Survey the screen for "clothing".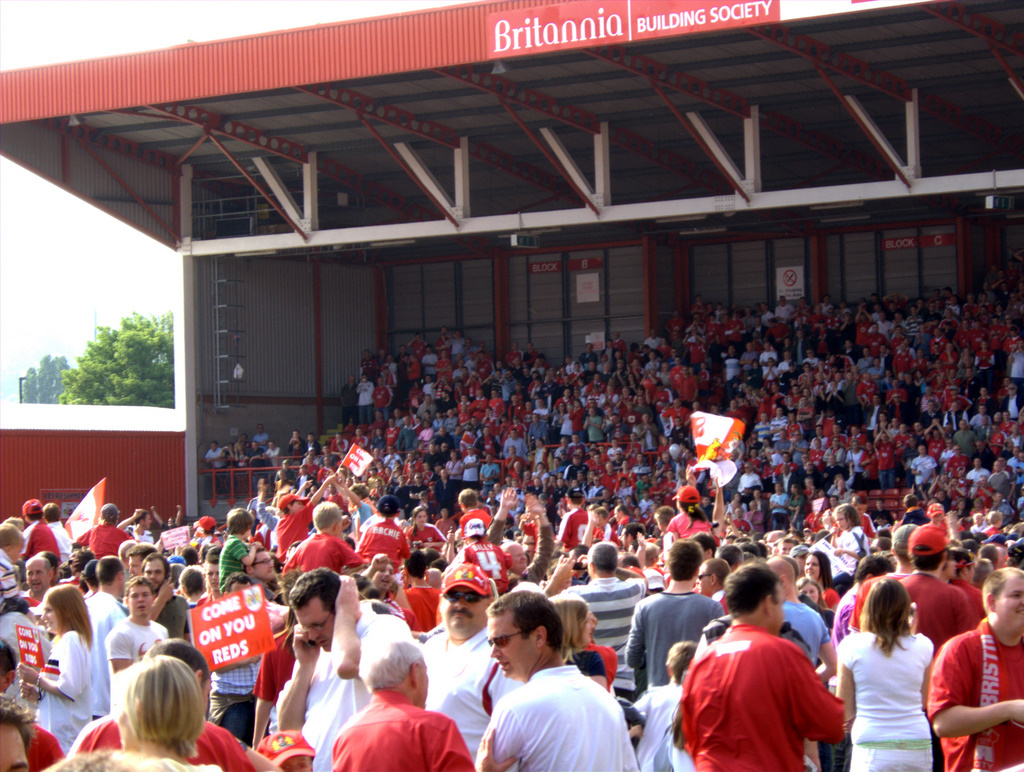
Survey found: 34, 623, 98, 750.
